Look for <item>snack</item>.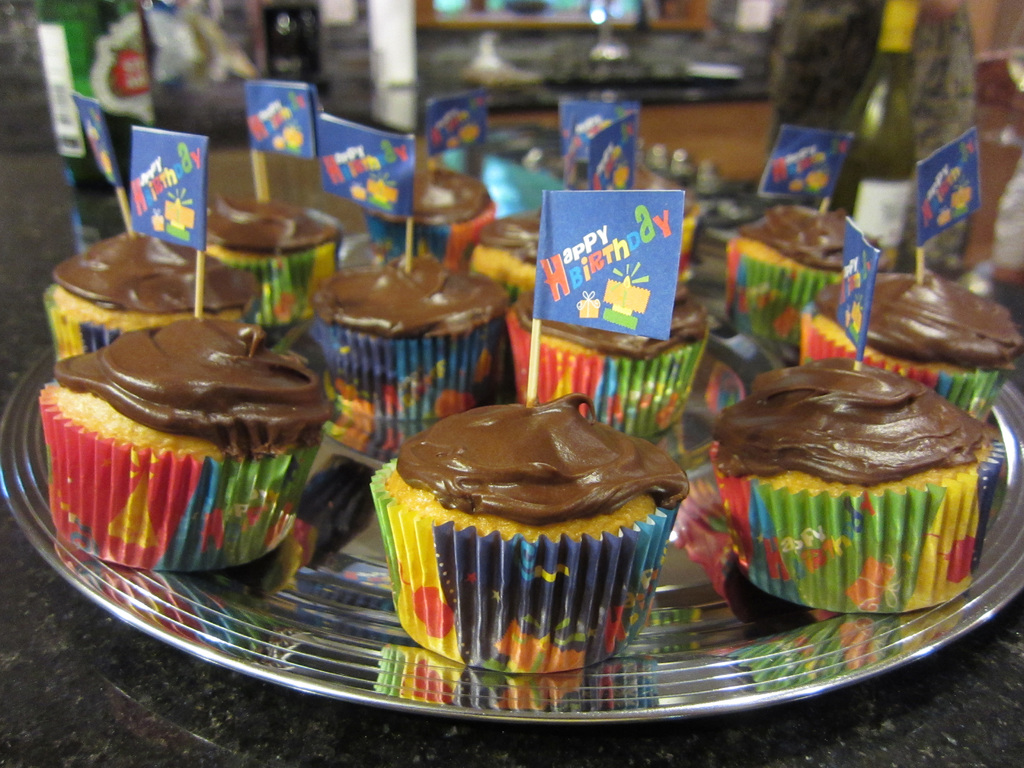
Found: bbox=(367, 387, 700, 683).
